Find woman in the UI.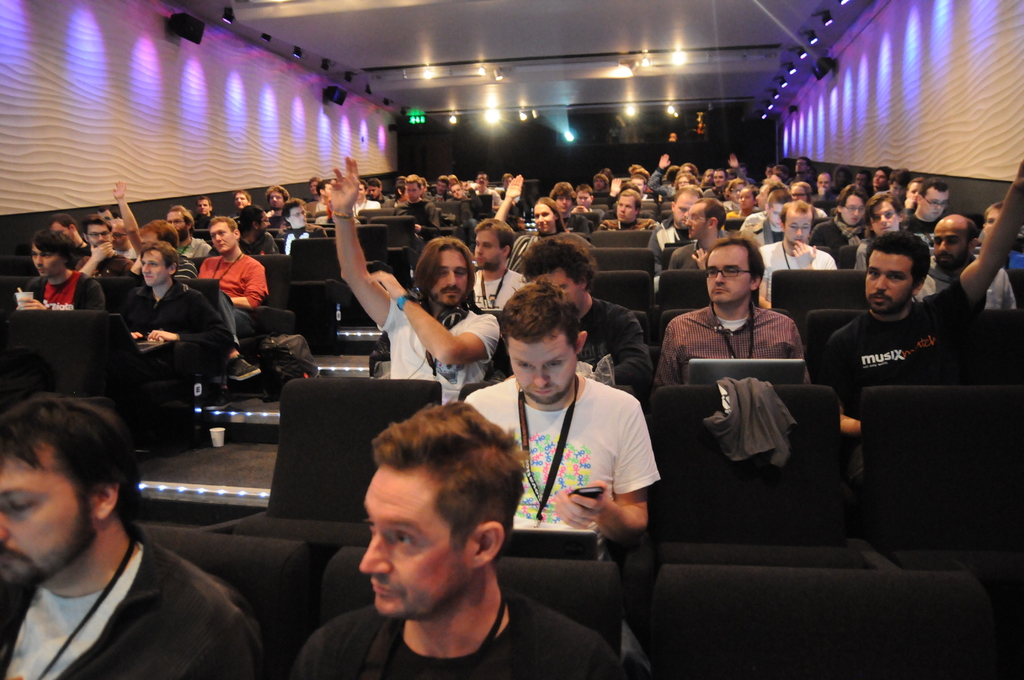
UI element at 812,184,881,251.
